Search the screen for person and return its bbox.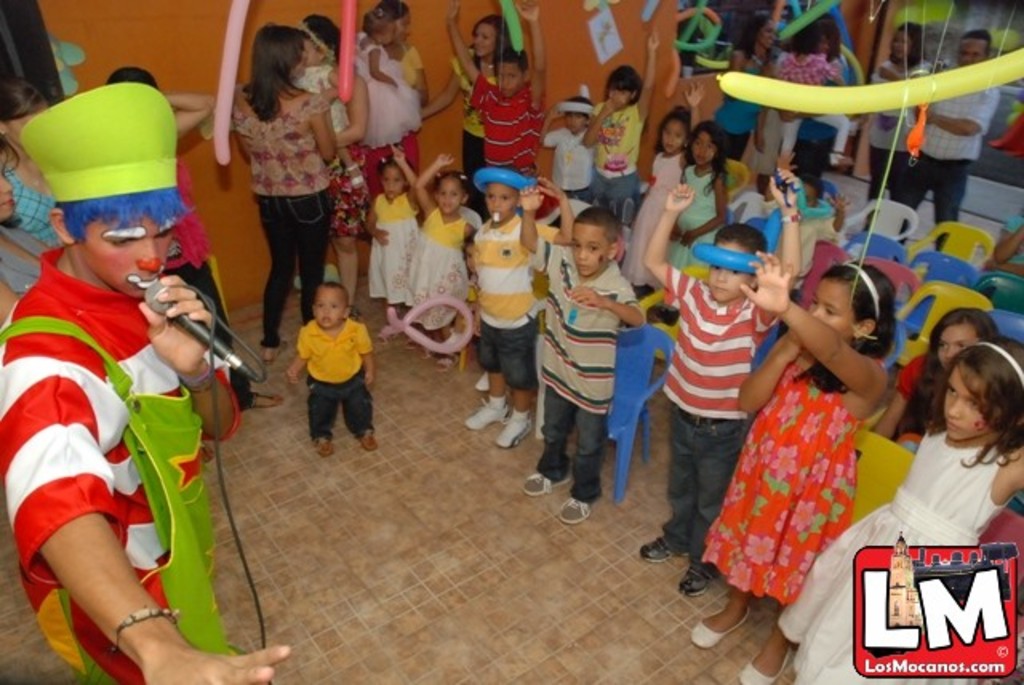
Found: left=909, top=11, right=1003, bottom=242.
